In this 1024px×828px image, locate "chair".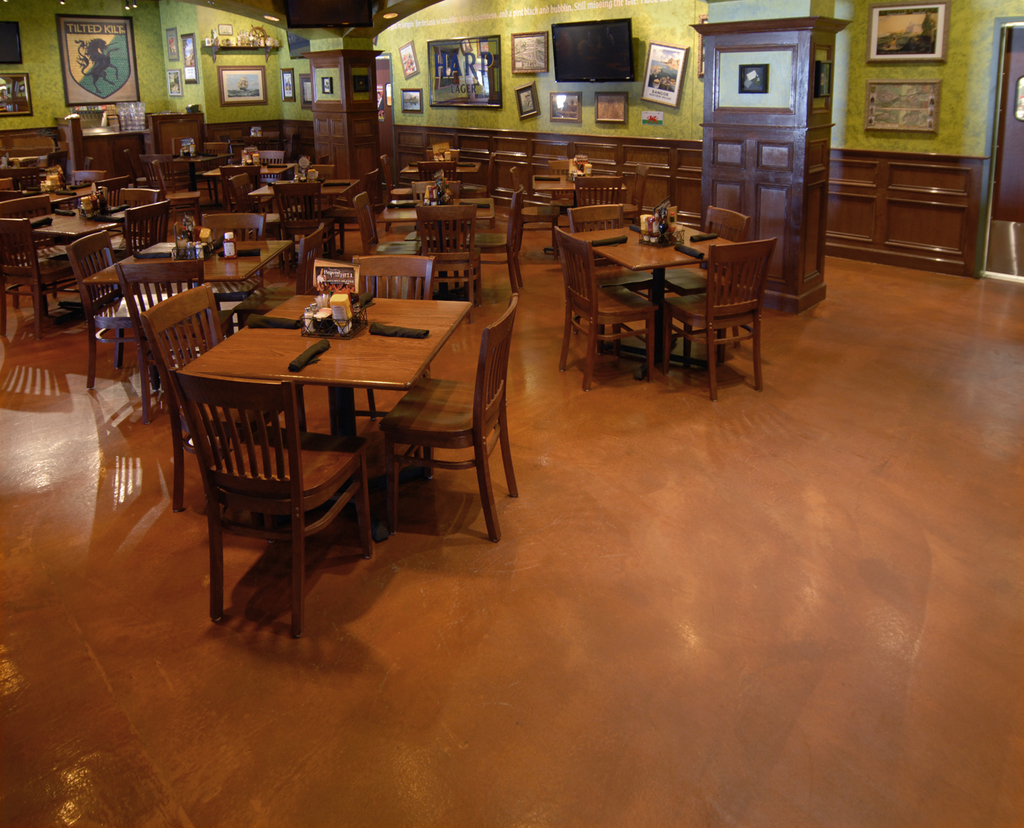
Bounding box: locate(375, 294, 524, 542).
